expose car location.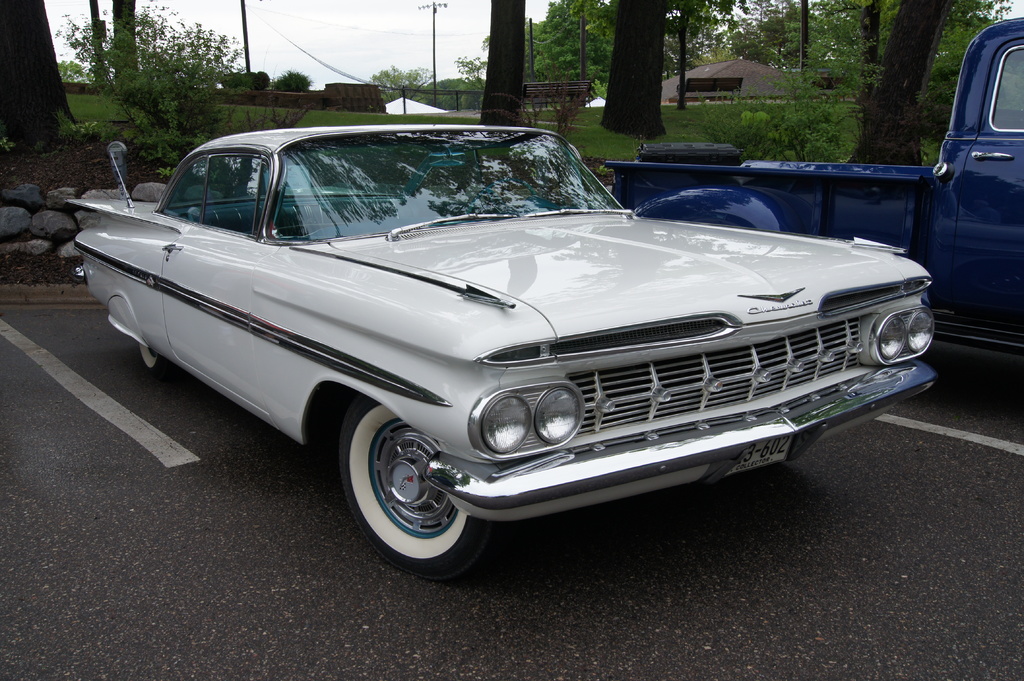
Exposed at locate(68, 122, 950, 579).
